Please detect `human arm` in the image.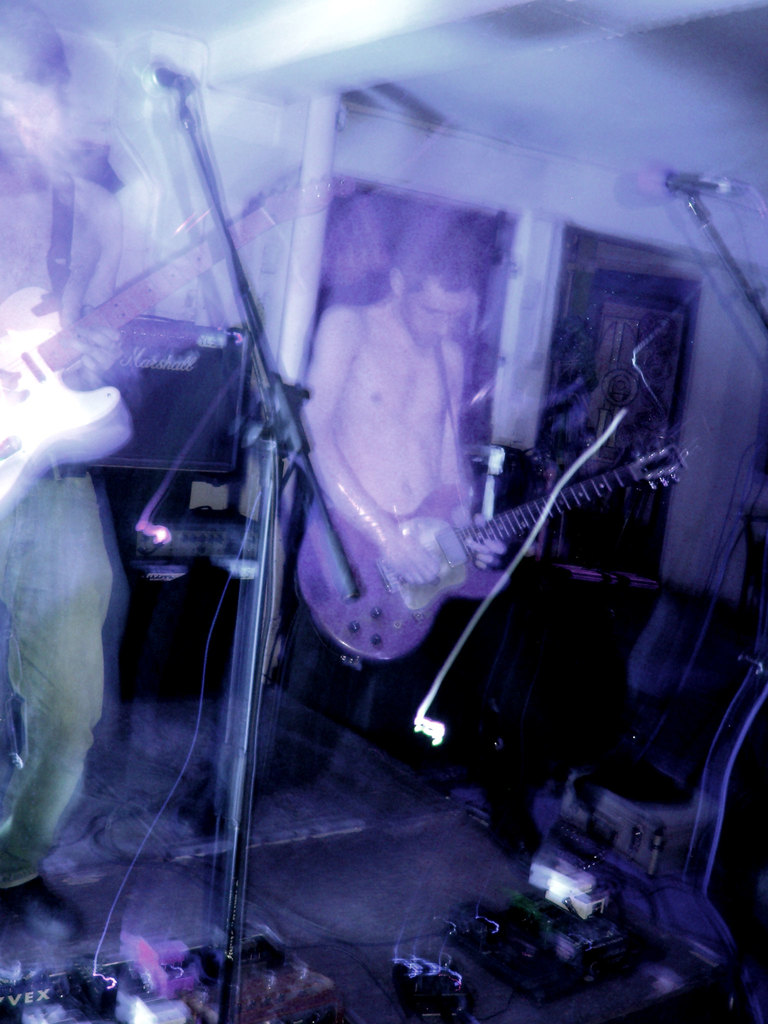
bbox(297, 306, 456, 584).
